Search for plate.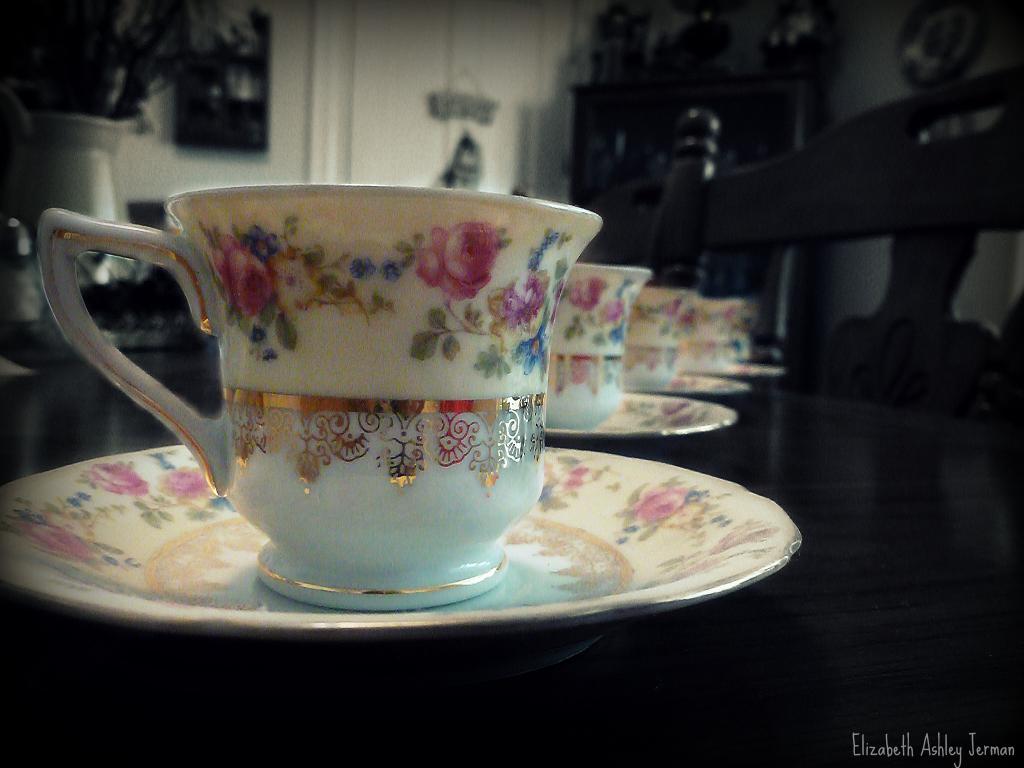
Found at <bbox>0, 447, 799, 636</bbox>.
